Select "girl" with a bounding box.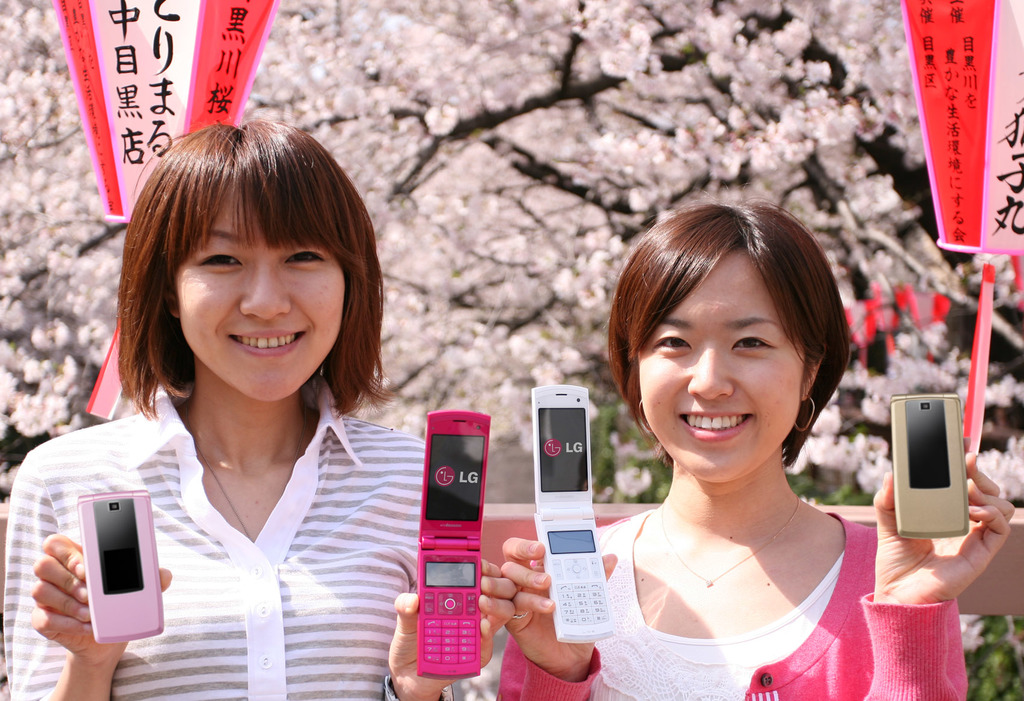
Rect(492, 198, 1017, 700).
